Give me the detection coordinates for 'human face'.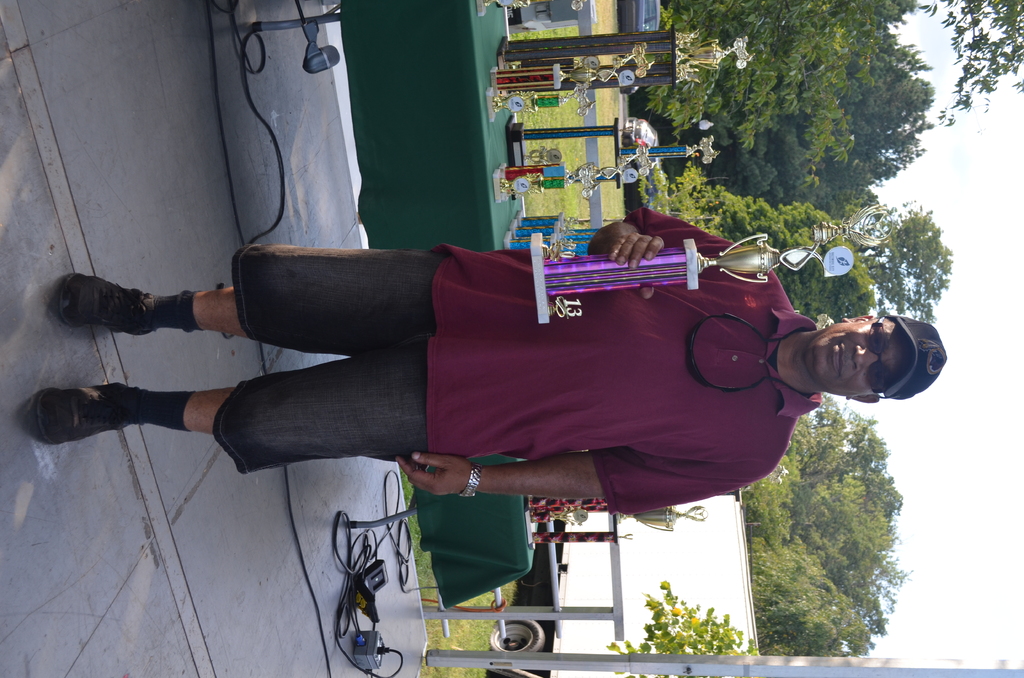
[818, 319, 908, 395].
